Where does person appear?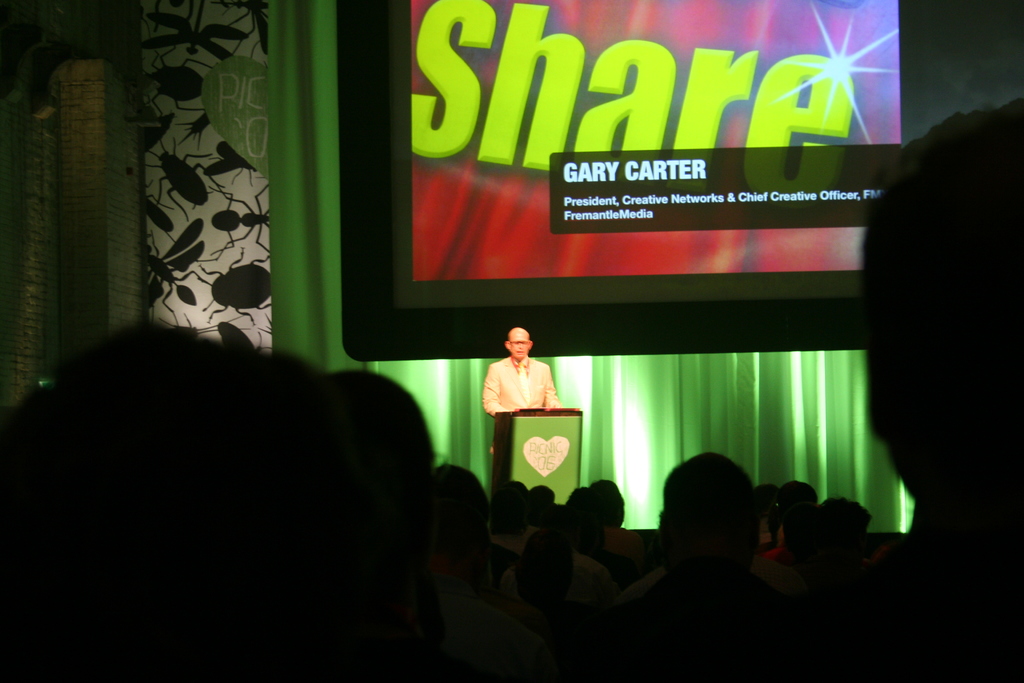
Appears at 860/87/1023/682.
